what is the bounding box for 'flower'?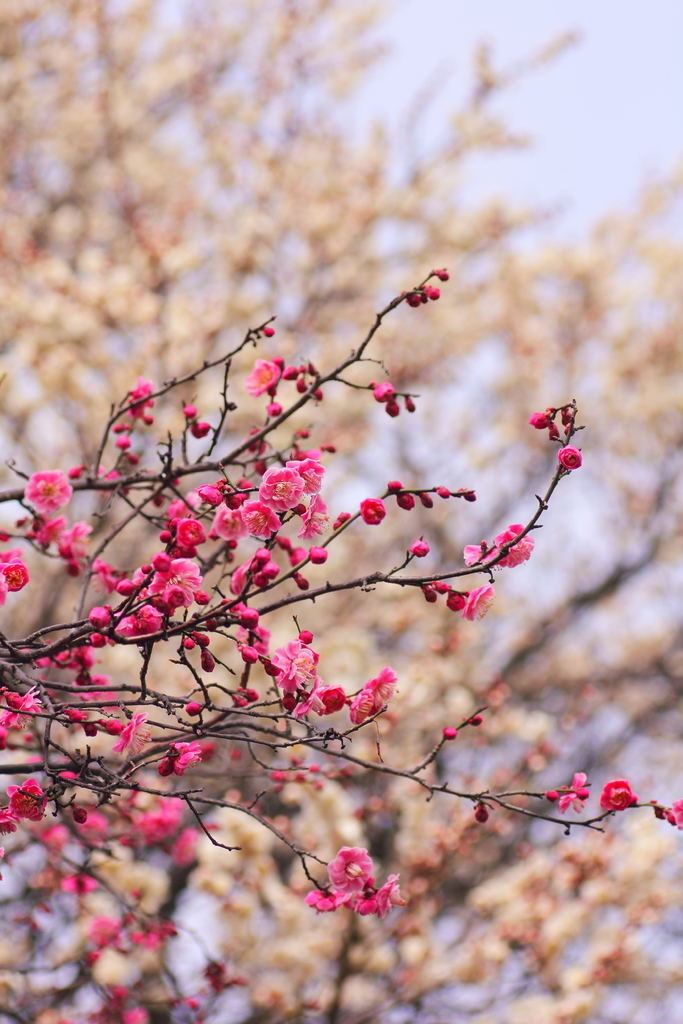
530:409:552:428.
